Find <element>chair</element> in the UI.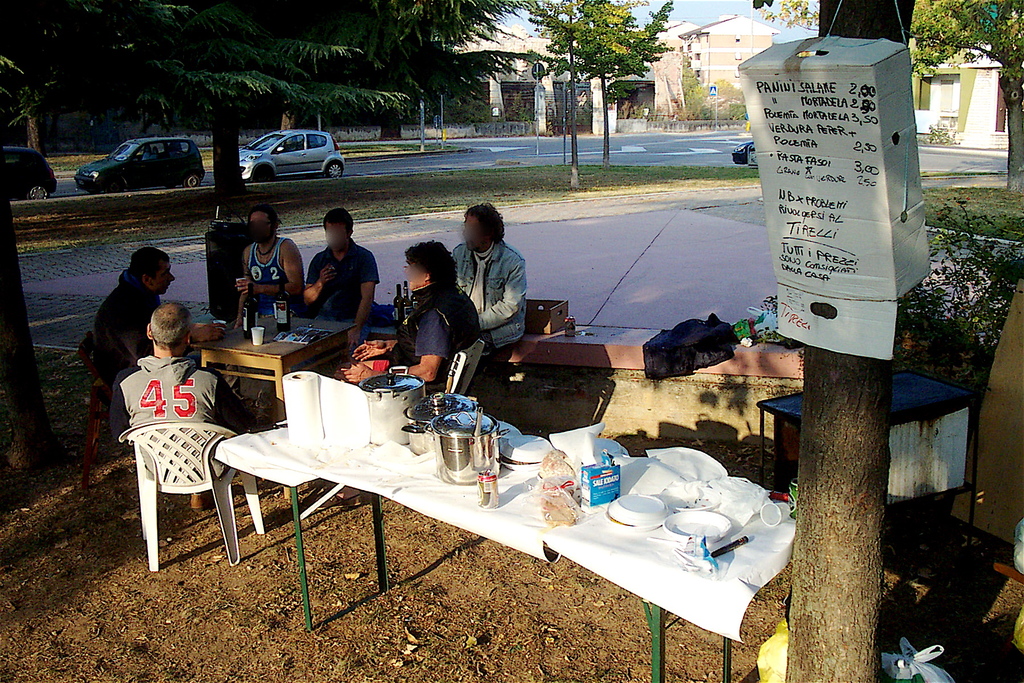
UI element at {"x1": 71, "y1": 334, "x2": 115, "y2": 497}.
